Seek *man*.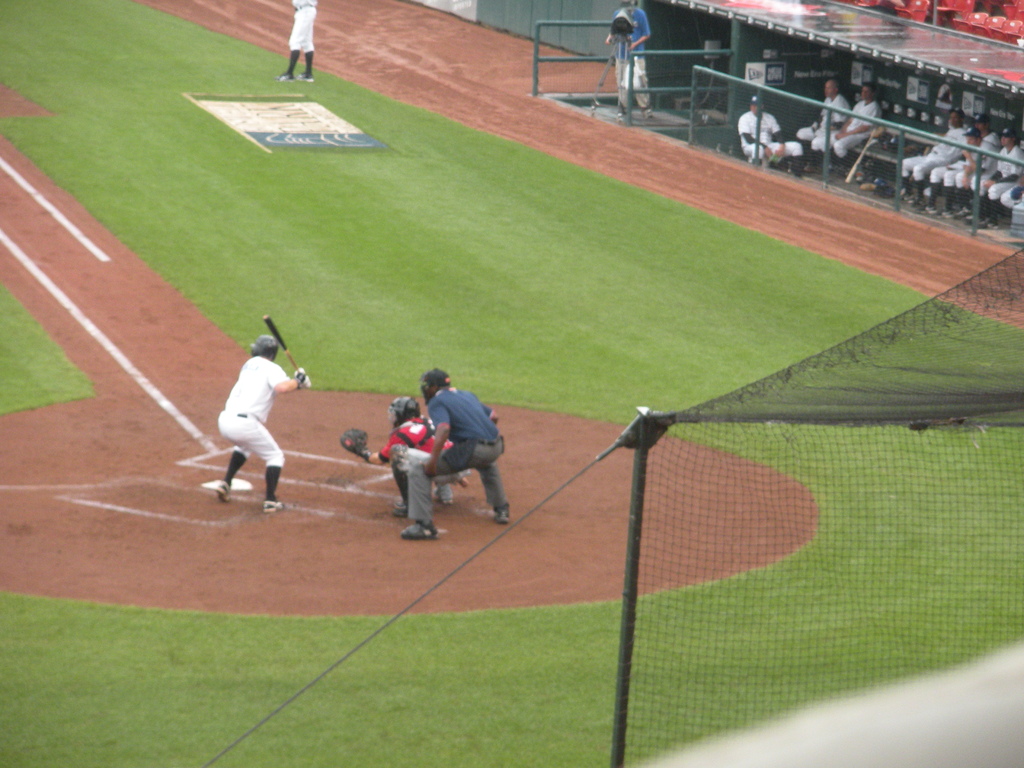
box=[608, 0, 653, 116].
